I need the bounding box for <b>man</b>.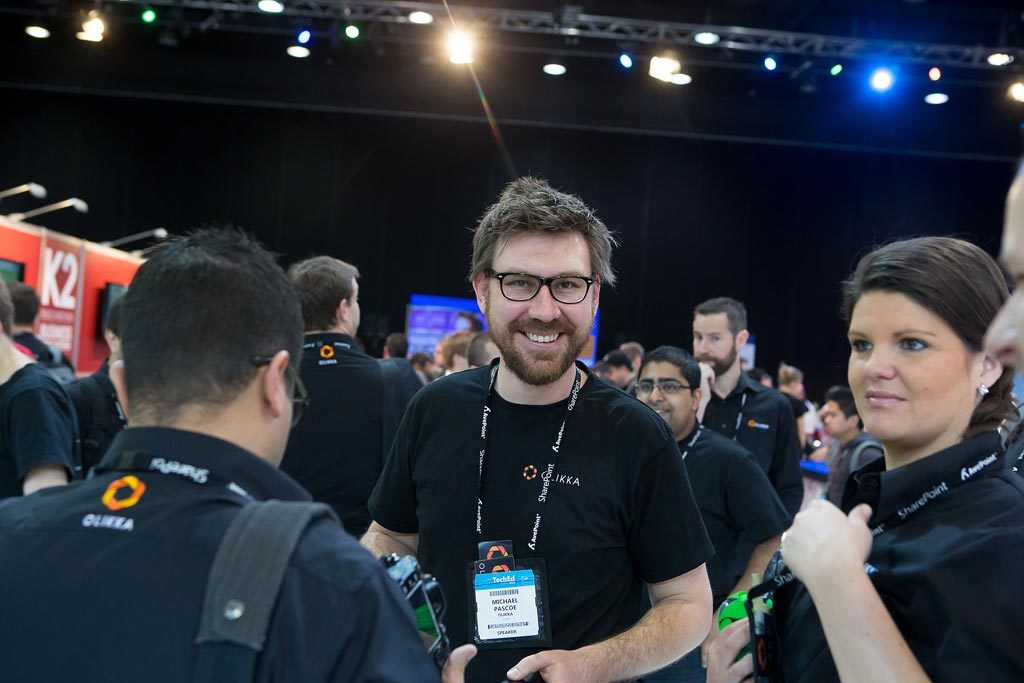
Here it is: x1=632 y1=342 x2=792 y2=636.
